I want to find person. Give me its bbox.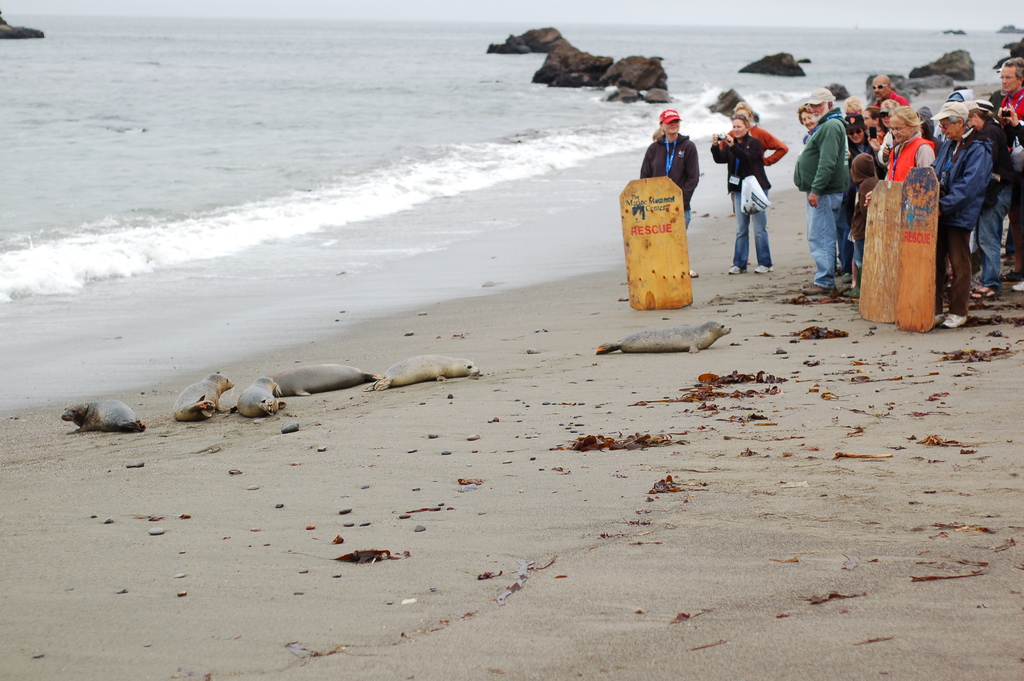
pyautogui.locateOnScreen(925, 99, 990, 328).
